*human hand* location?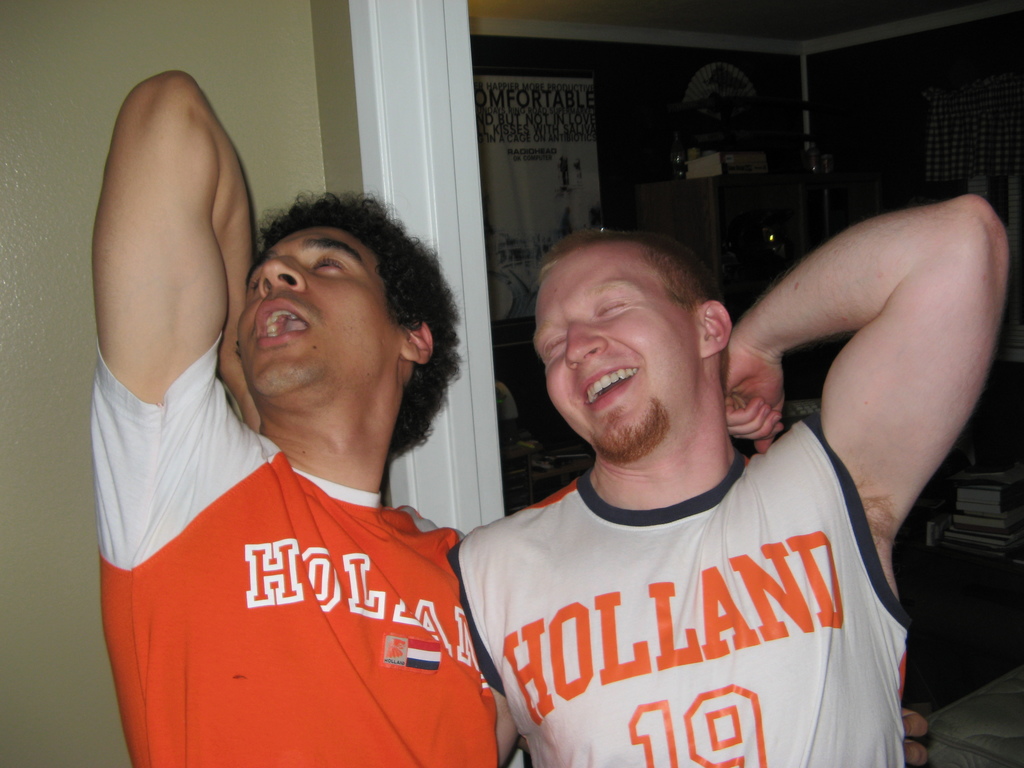
l=900, t=706, r=931, b=767
